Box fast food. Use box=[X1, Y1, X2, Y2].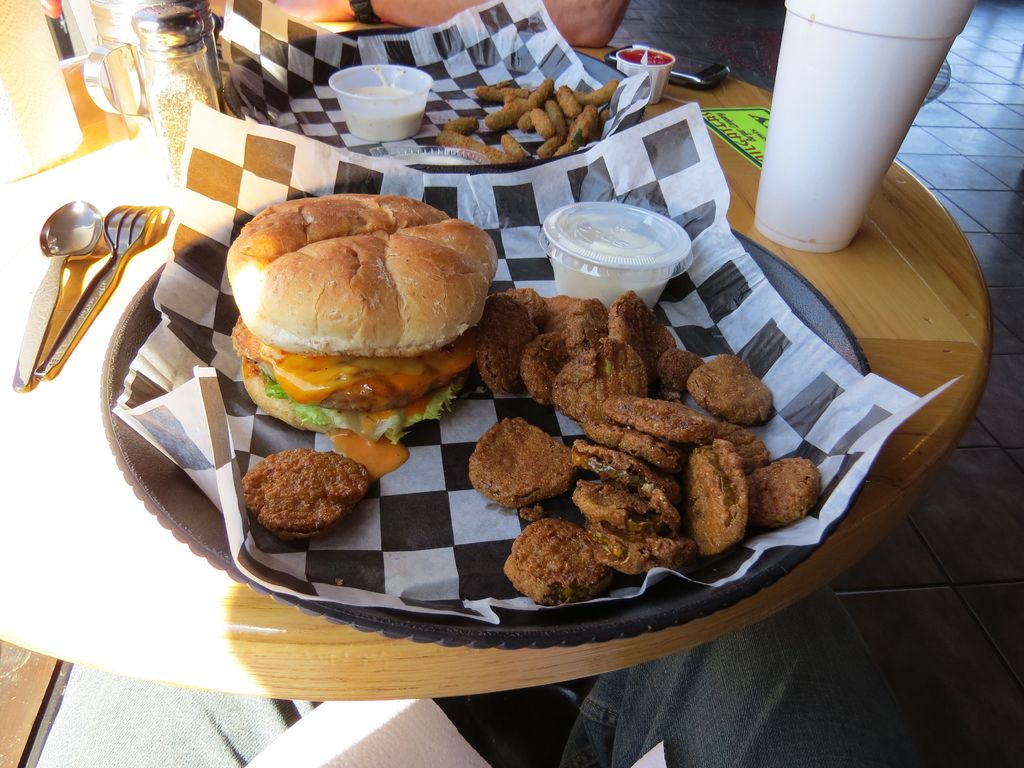
box=[689, 359, 777, 419].
